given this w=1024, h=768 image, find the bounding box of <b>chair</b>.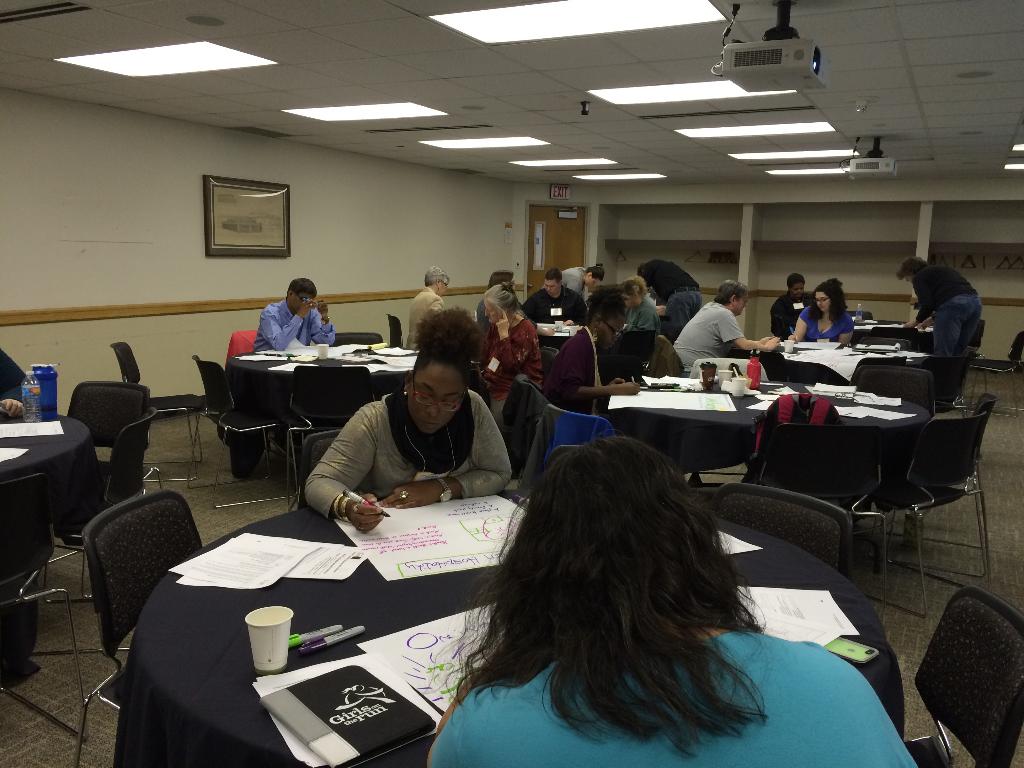
(867,326,916,342).
